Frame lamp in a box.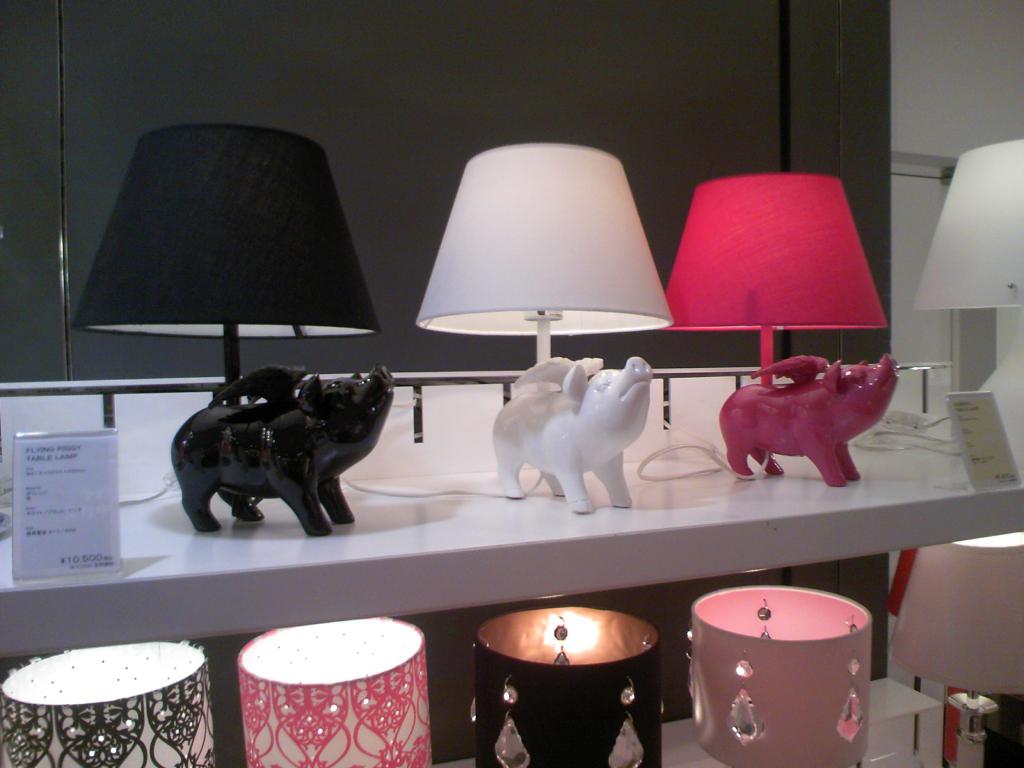
912/132/1023/479.
